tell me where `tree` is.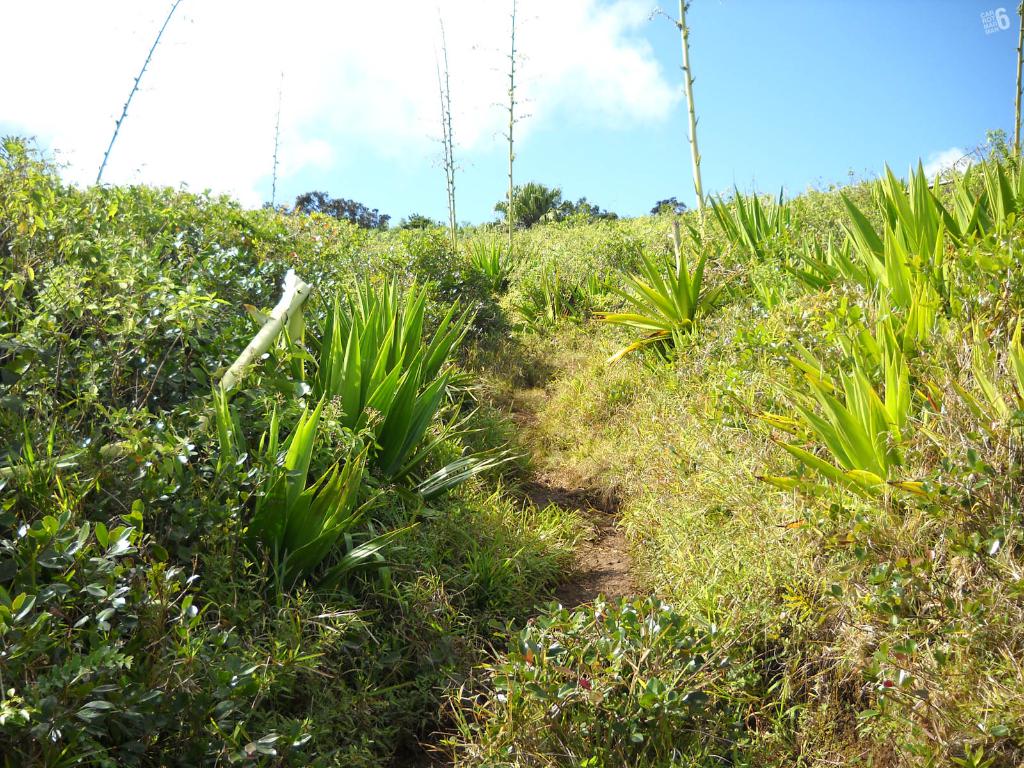
`tree` is at (x1=267, y1=190, x2=394, y2=234).
